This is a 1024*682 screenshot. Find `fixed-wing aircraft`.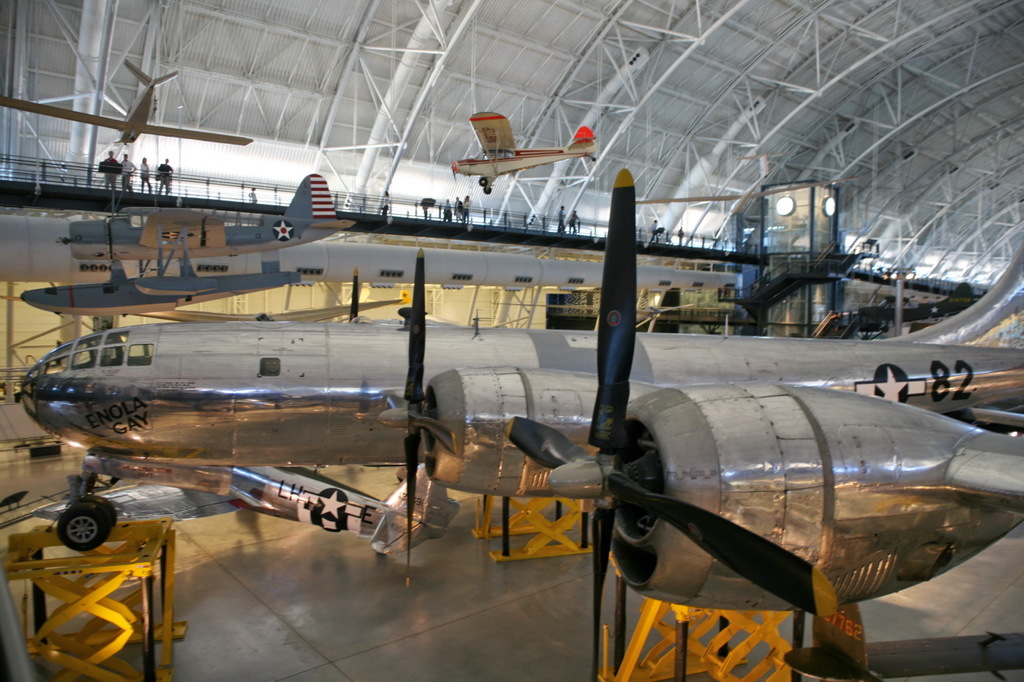
Bounding box: bbox=(60, 185, 349, 255).
